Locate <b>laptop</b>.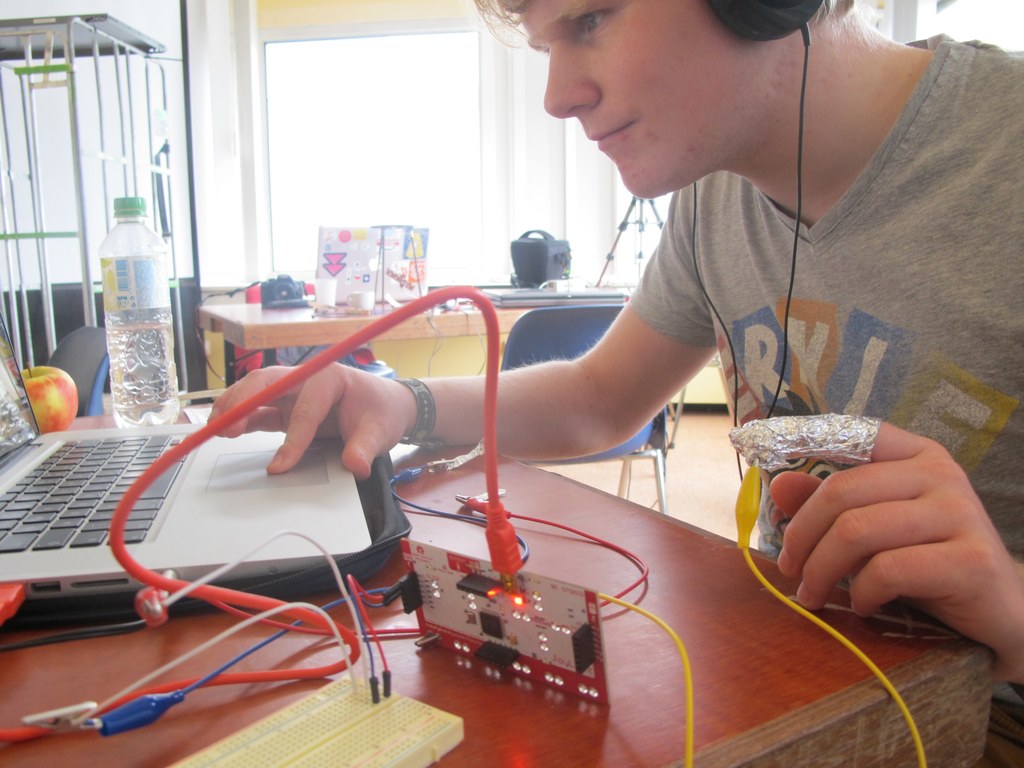
Bounding box: region(2, 310, 372, 604).
